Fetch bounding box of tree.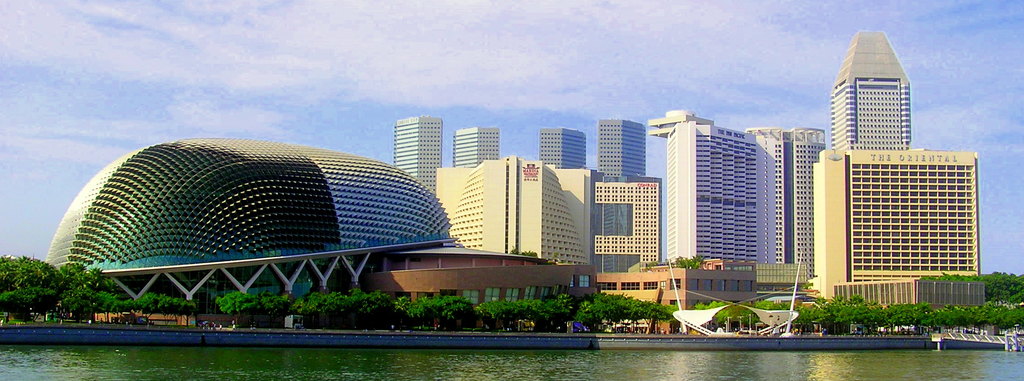
Bbox: box=[400, 296, 444, 329].
